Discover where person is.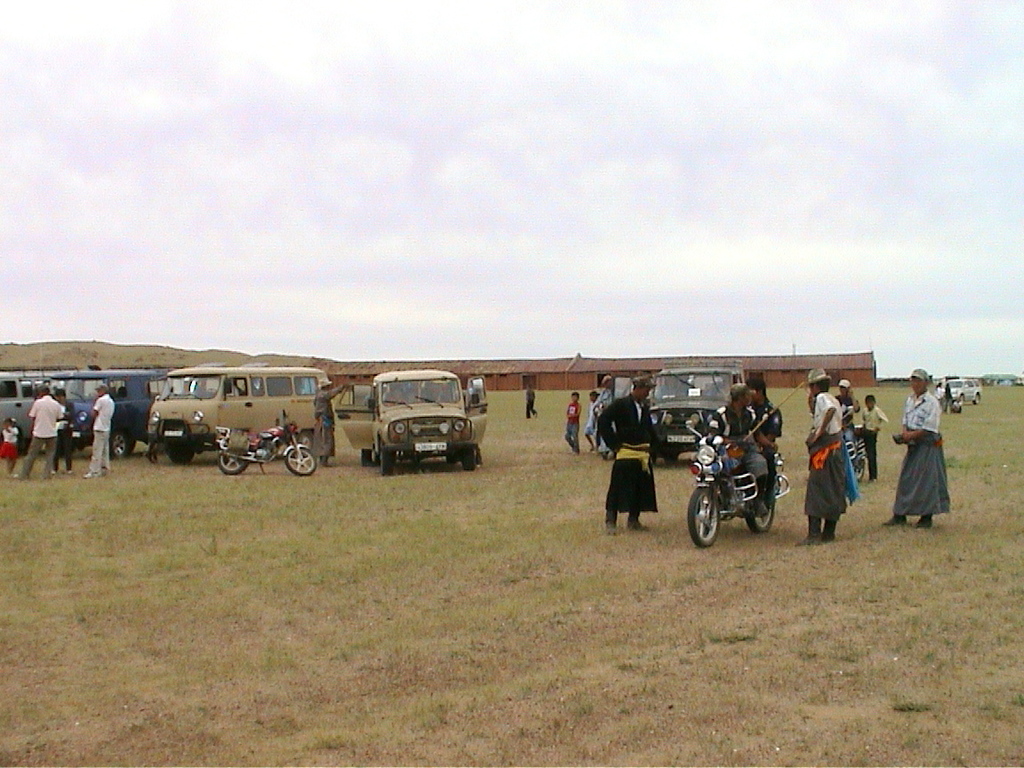
Discovered at rect(874, 371, 948, 529).
